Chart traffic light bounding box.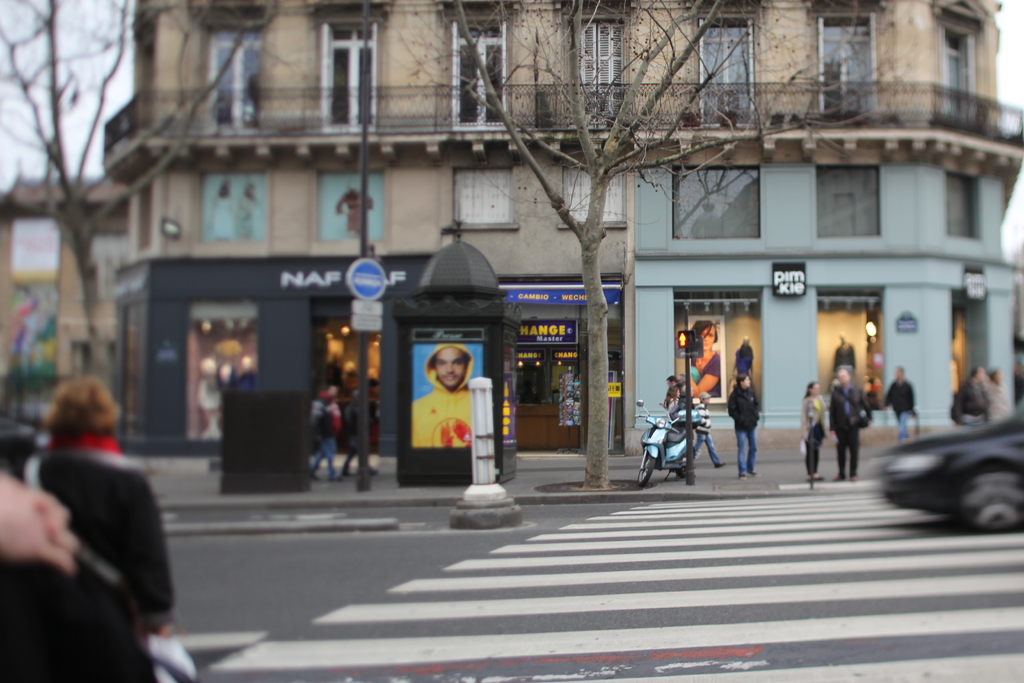
Charted: (left=677, top=331, right=696, bottom=349).
